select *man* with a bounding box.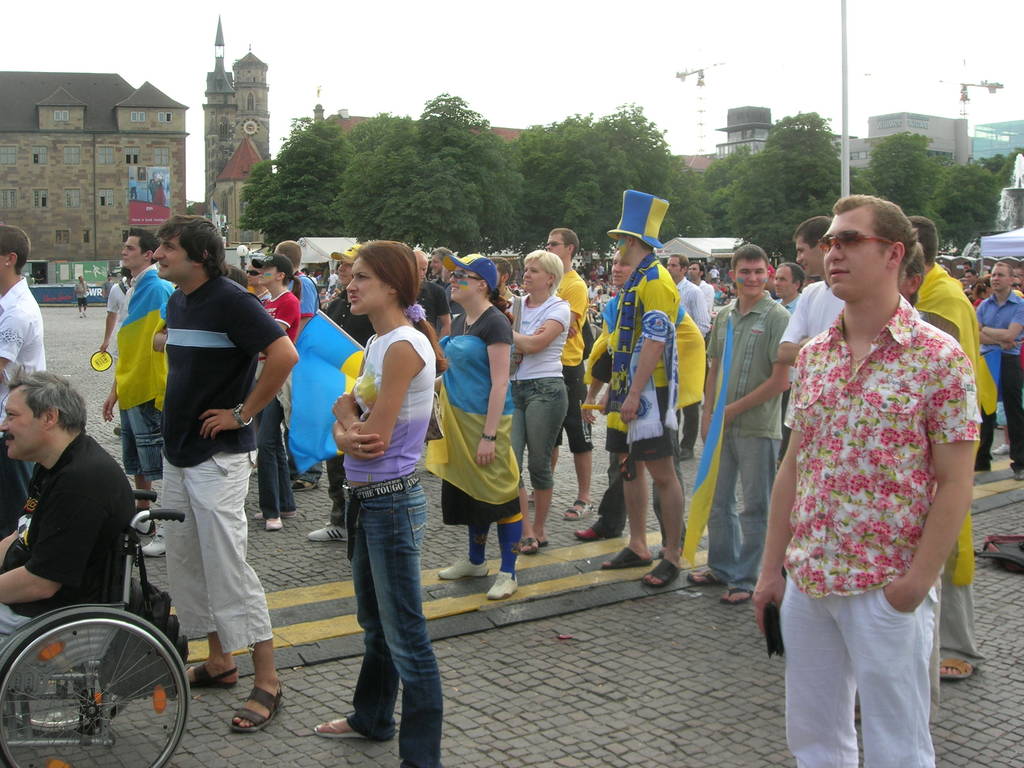
box=[966, 257, 1023, 483].
